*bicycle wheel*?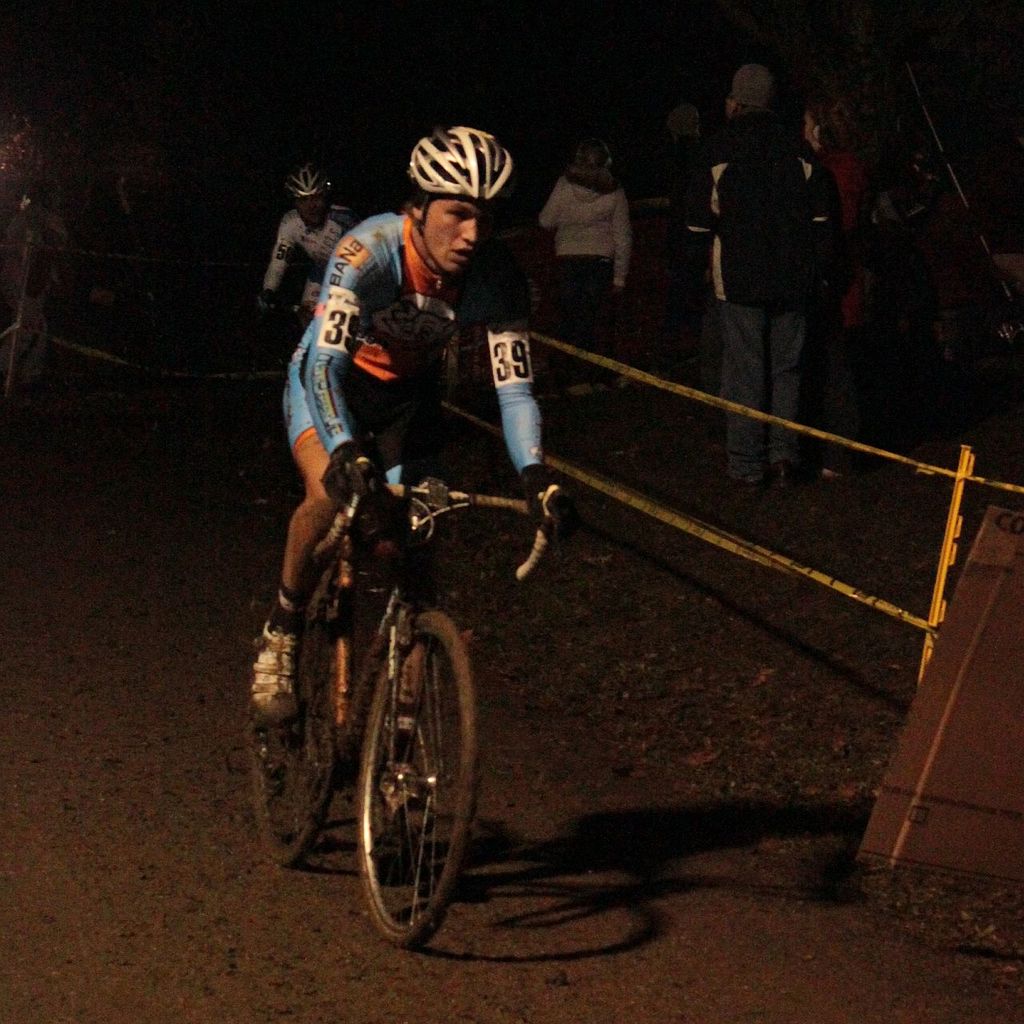
locate(242, 582, 348, 858)
